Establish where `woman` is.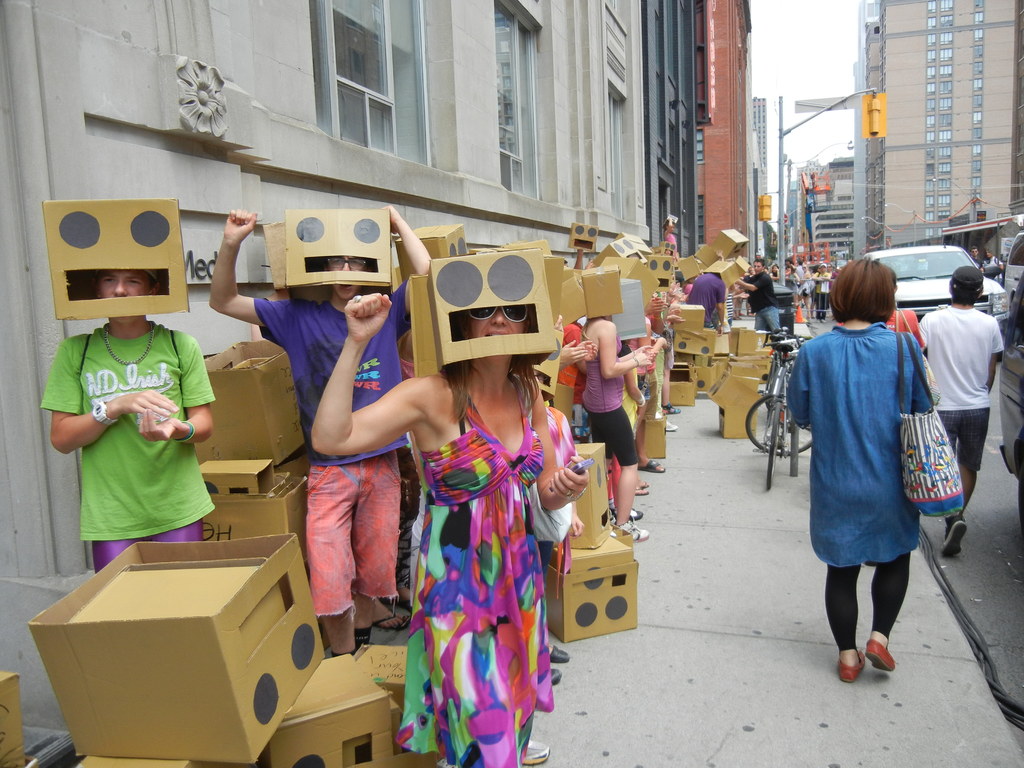
Established at x1=742 y1=267 x2=758 y2=317.
